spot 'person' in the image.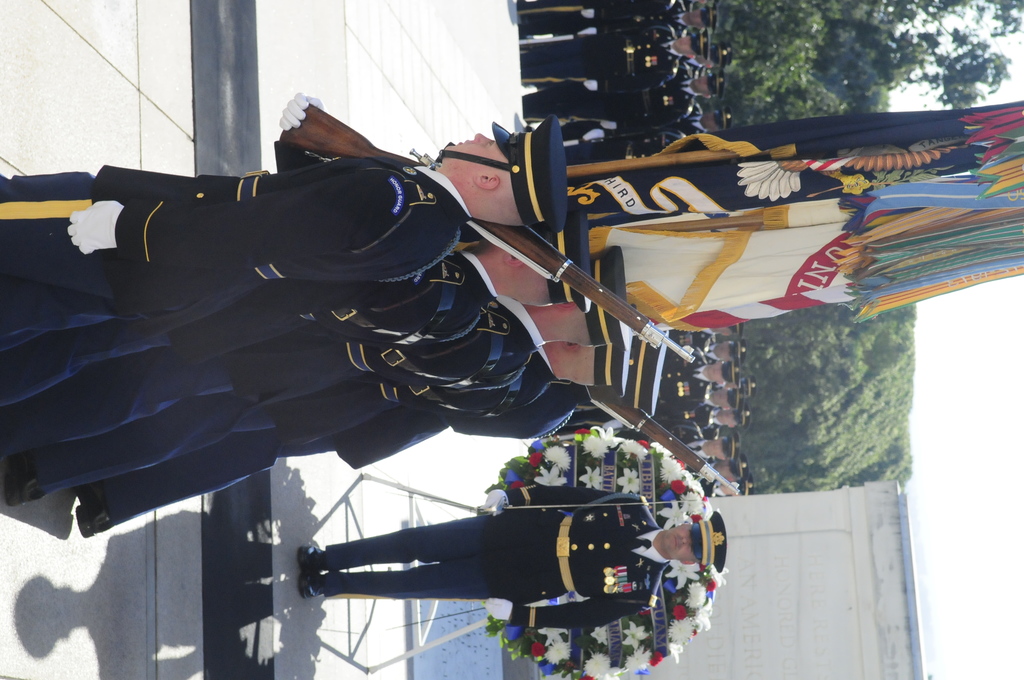
'person' found at x1=294, y1=479, x2=730, y2=628.
